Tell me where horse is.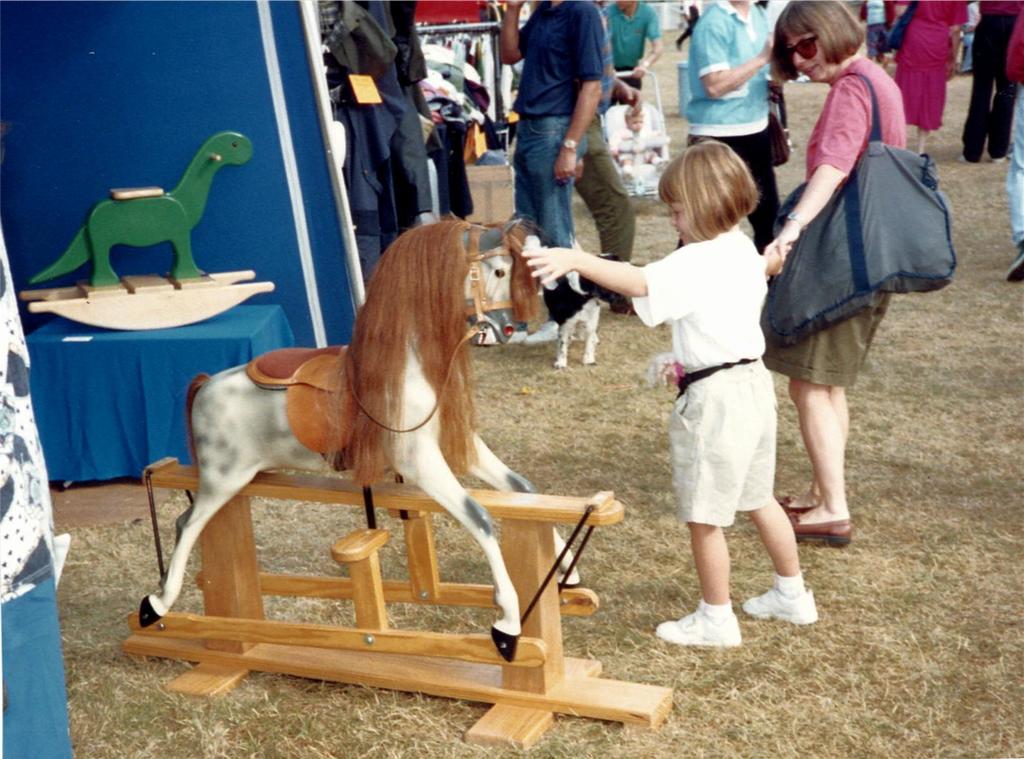
horse is at <bbox>138, 215, 548, 663</bbox>.
